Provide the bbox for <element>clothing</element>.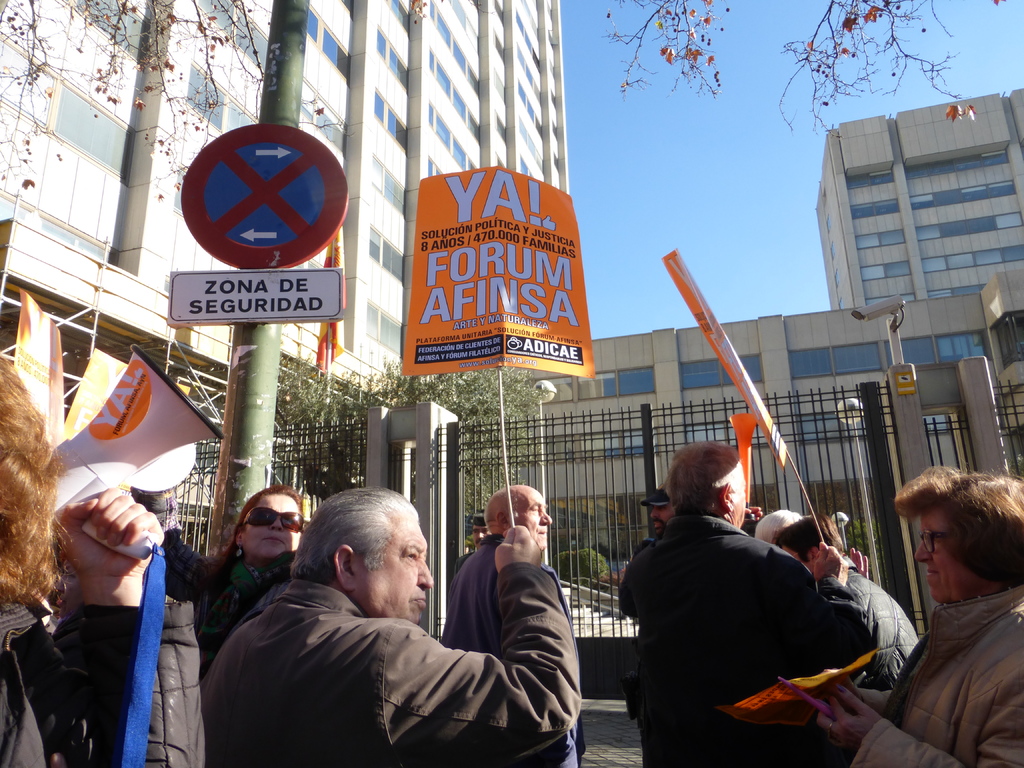
bbox(614, 481, 897, 756).
